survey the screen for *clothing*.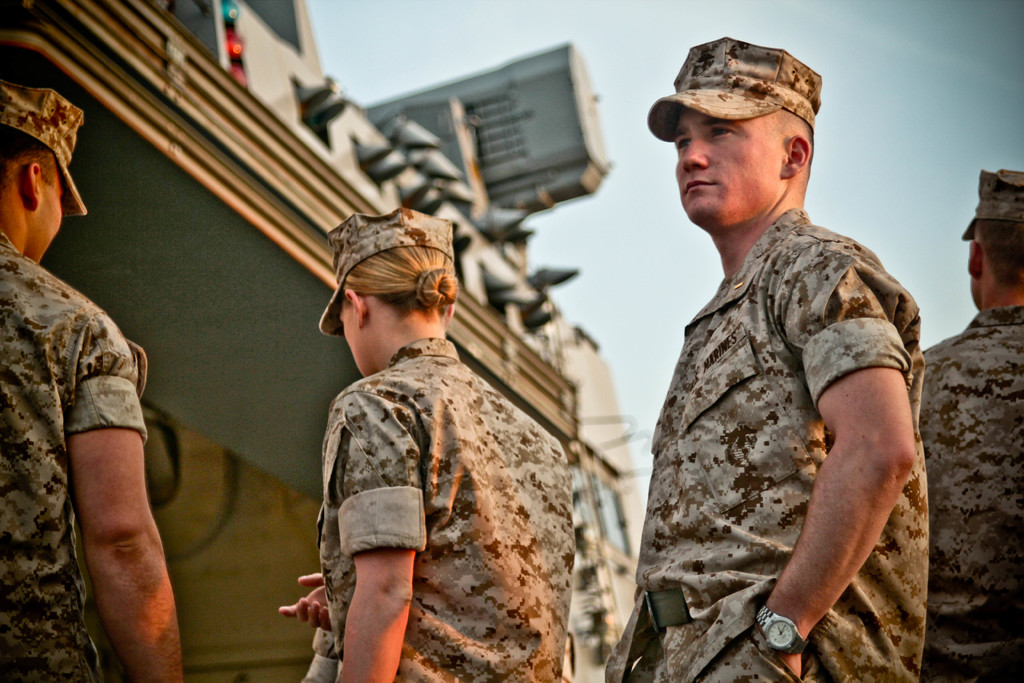
Survey found: Rect(918, 307, 1023, 682).
